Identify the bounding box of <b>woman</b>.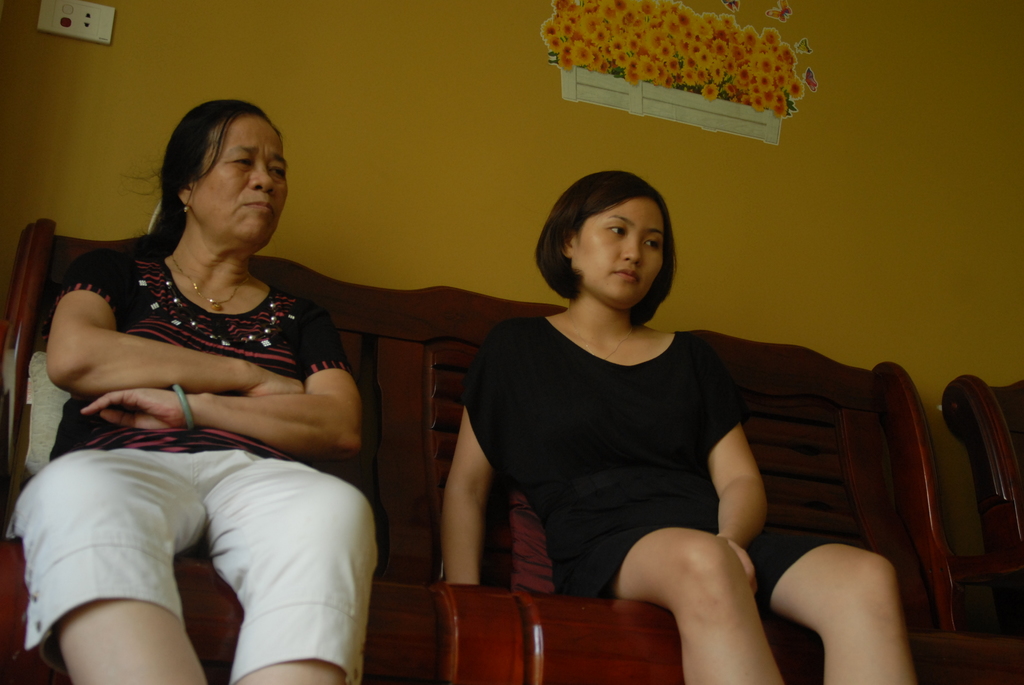
x1=9 y1=97 x2=380 y2=684.
